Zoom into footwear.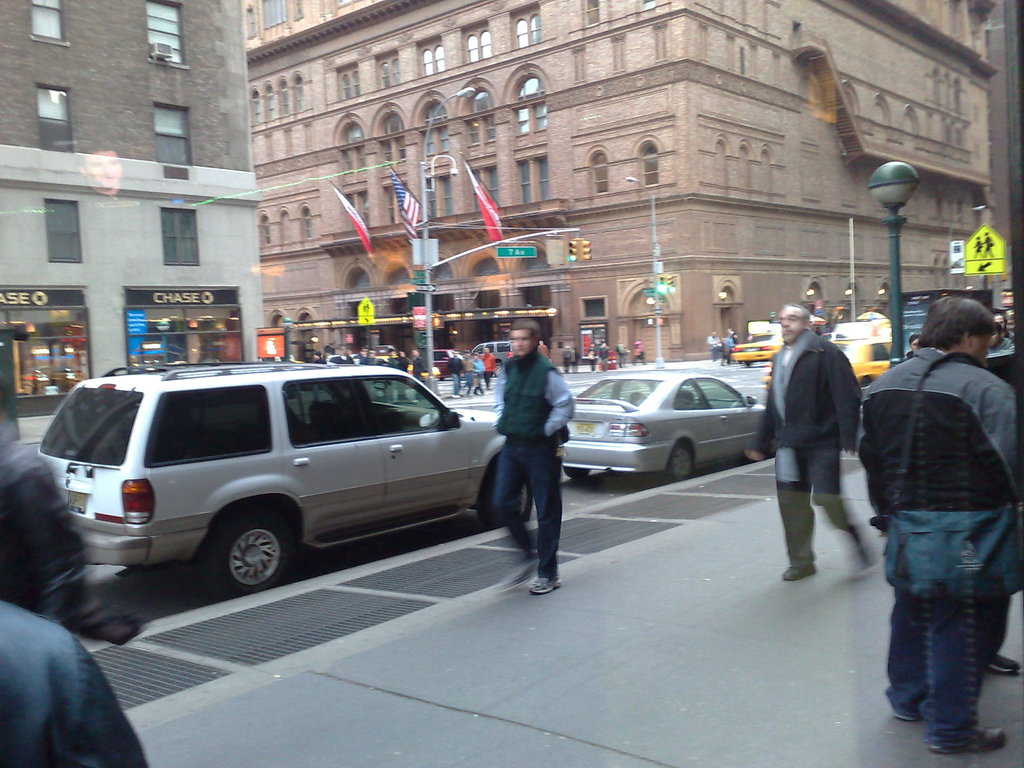
Zoom target: detection(989, 657, 1019, 676).
